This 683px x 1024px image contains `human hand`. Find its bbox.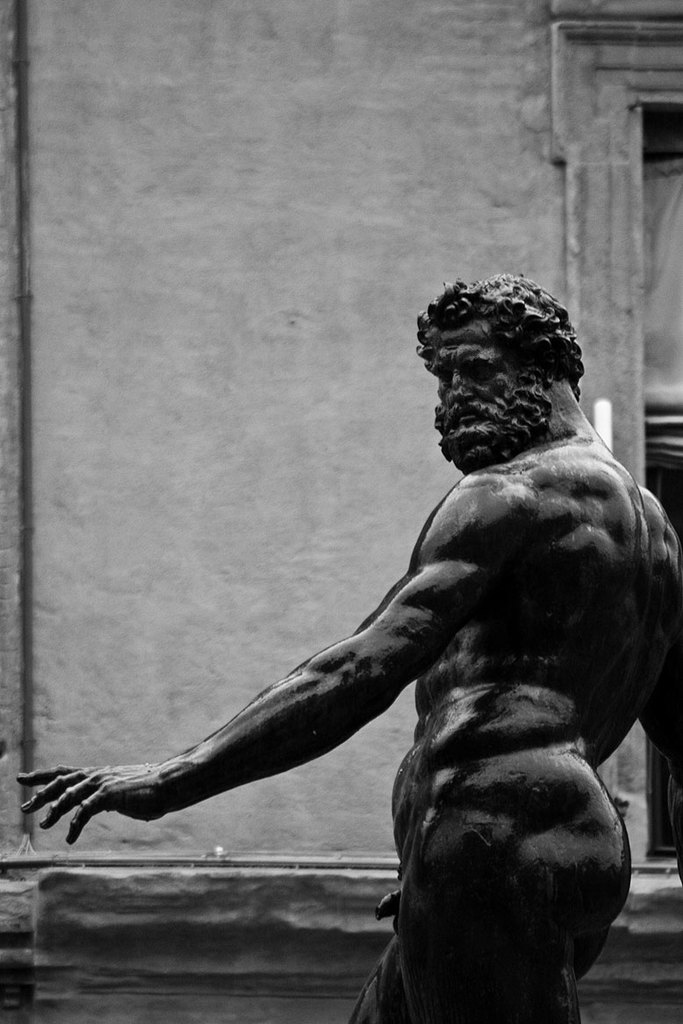
region(13, 757, 169, 844).
